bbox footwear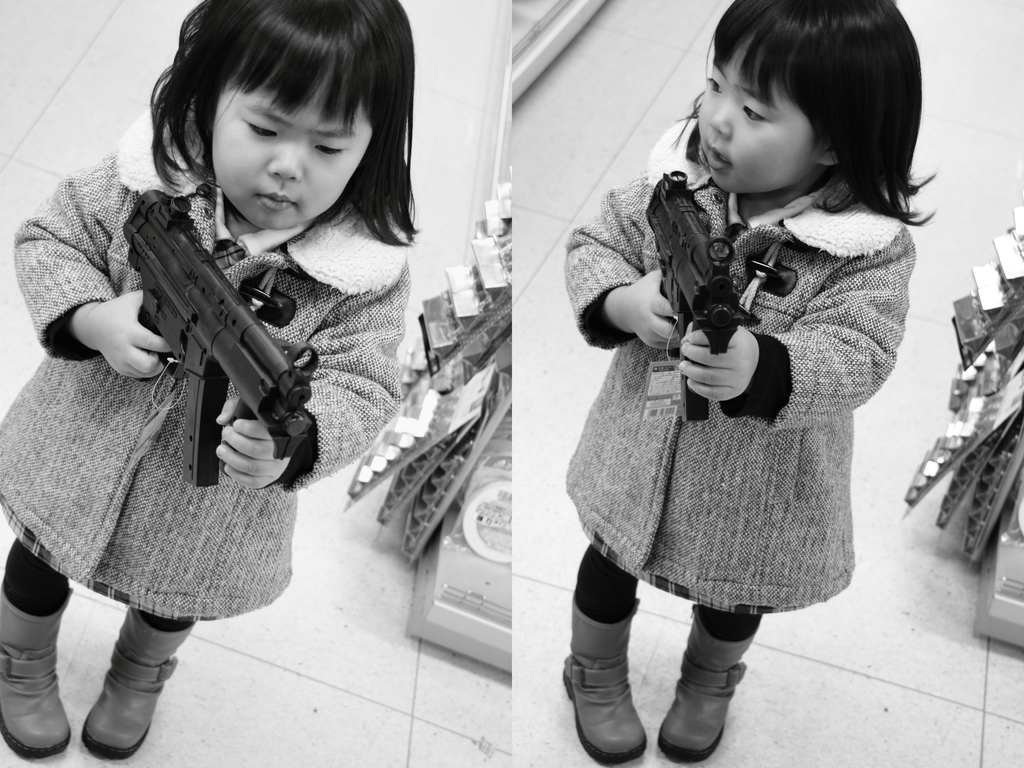
[656, 597, 765, 765]
